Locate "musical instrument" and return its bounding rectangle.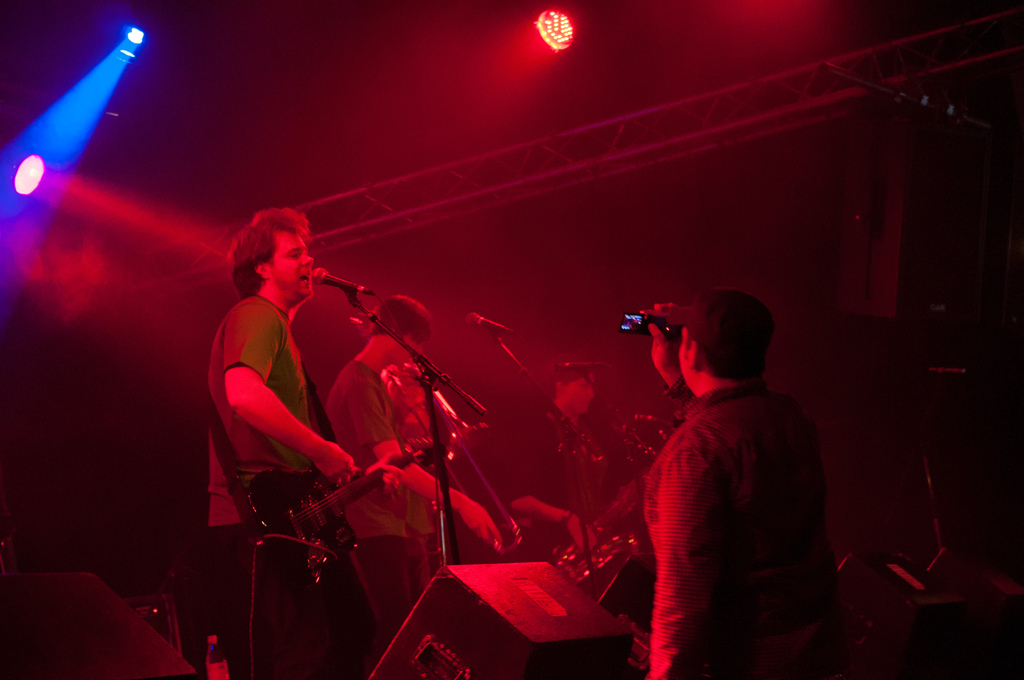
(x1=564, y1=416, x2=684, y2=587).
